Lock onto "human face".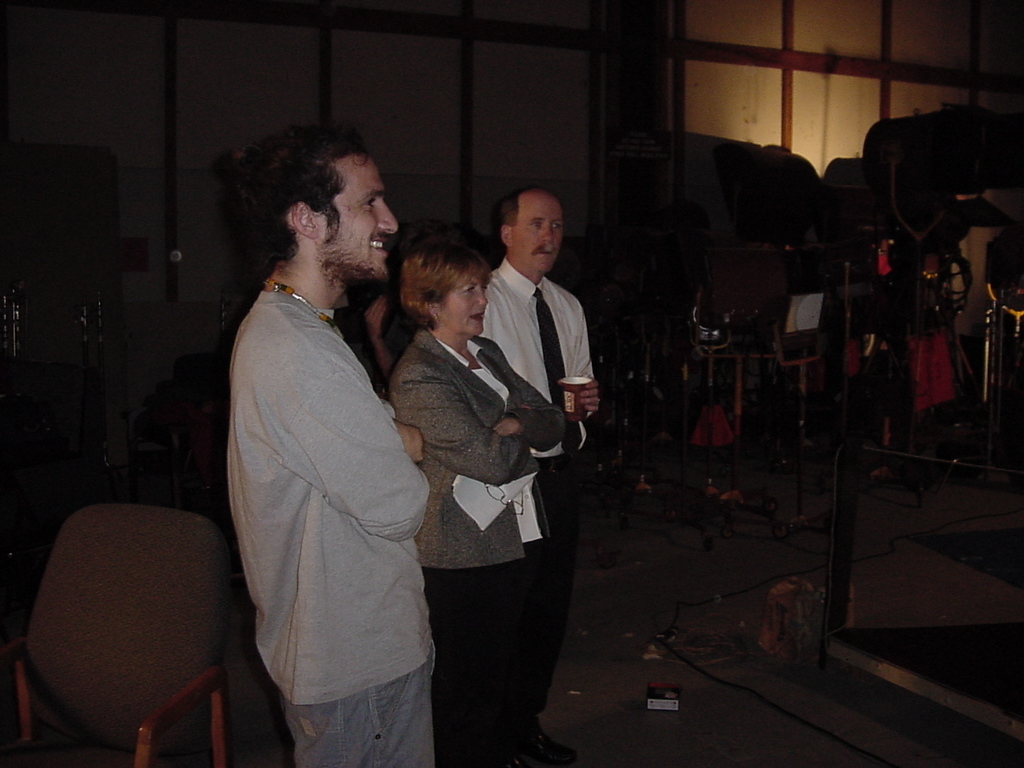
Locked: {"x1": 440, "y1": 275, "x2": 488, "y2": 333}.
